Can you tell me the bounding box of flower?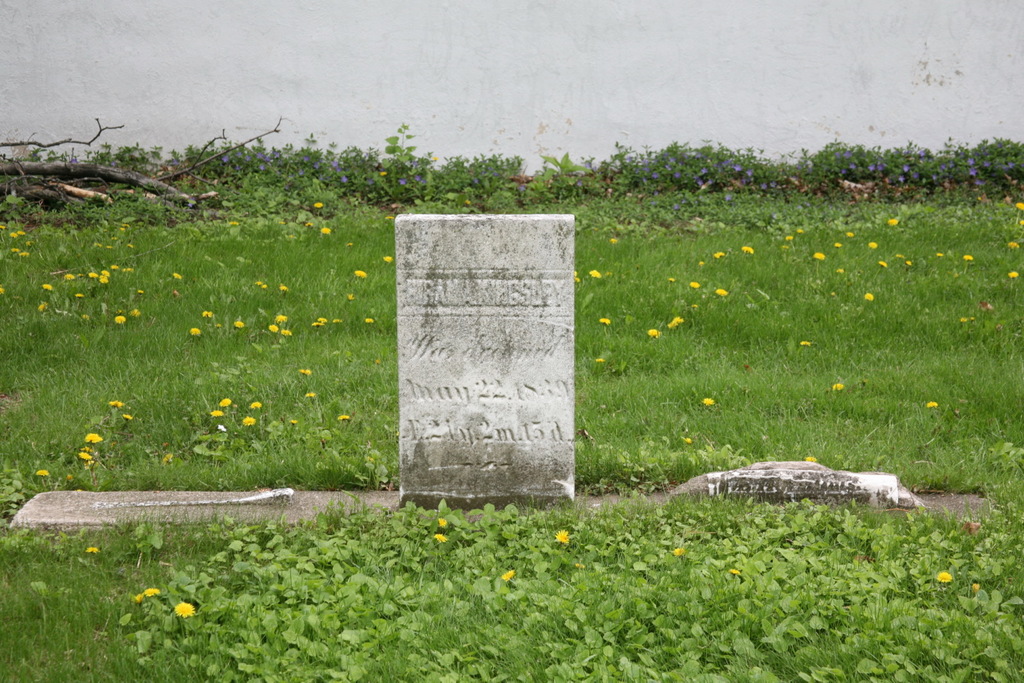
876,259,890,273.
